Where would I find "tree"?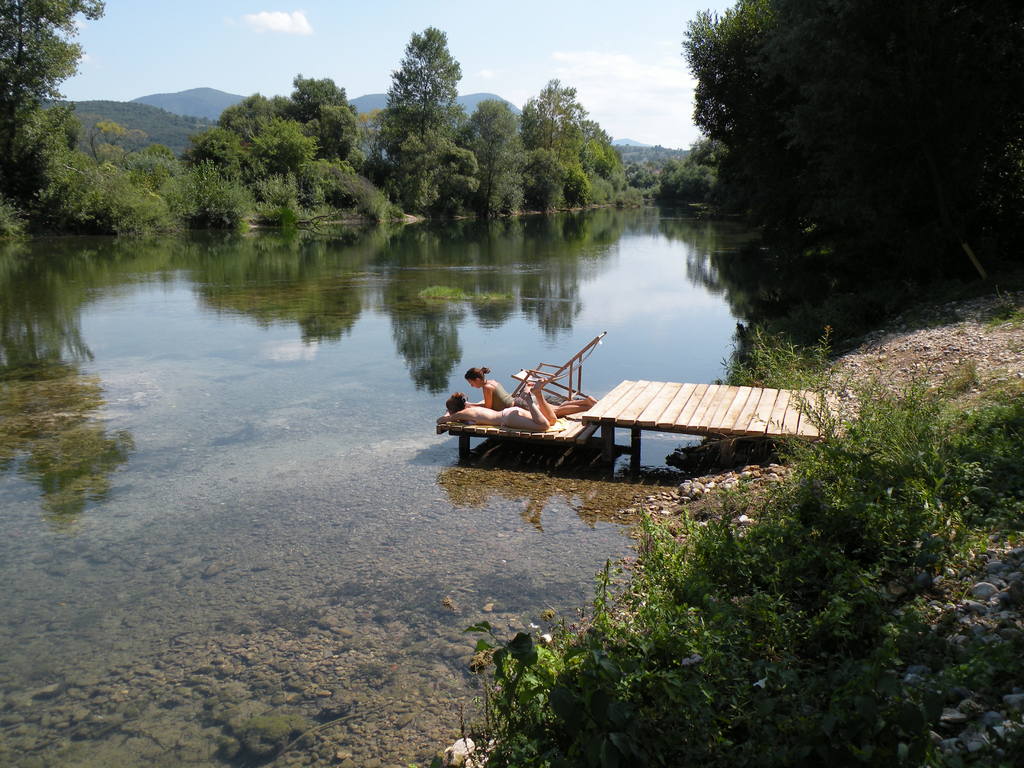
At Rect(367, 8, 466, 177).
